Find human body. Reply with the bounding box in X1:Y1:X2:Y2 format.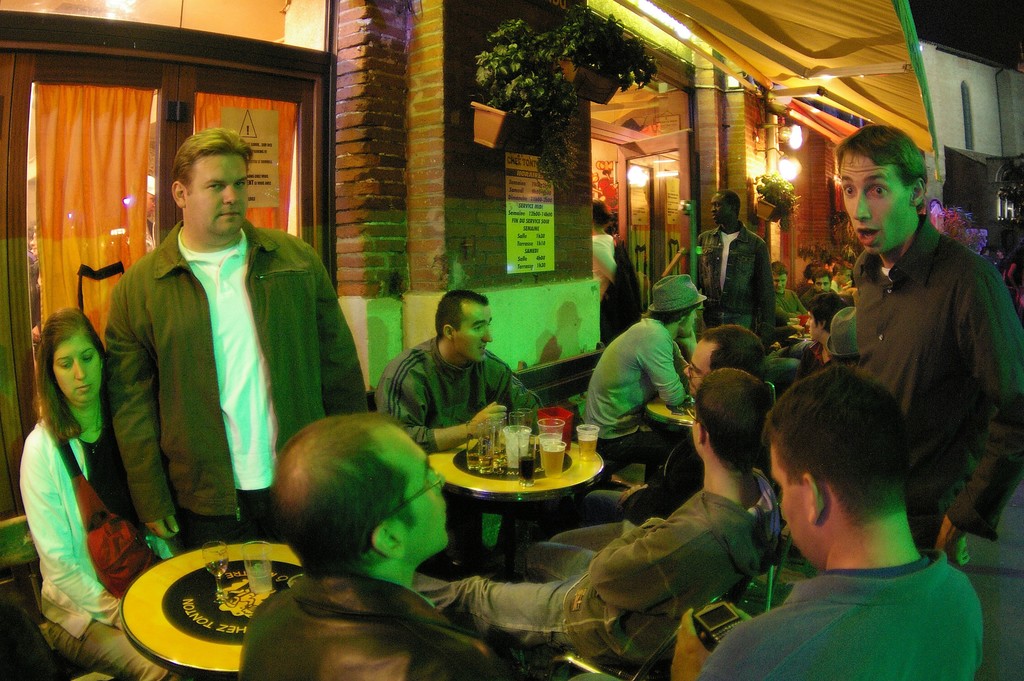
572:275:708:515.
